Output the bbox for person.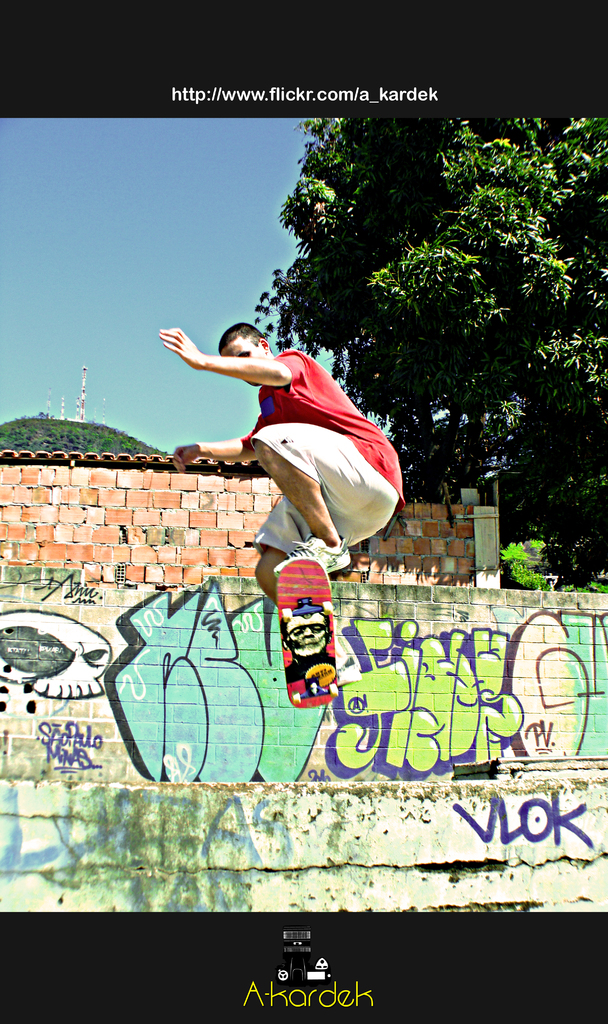
crop(280, 592, 346, 702).
